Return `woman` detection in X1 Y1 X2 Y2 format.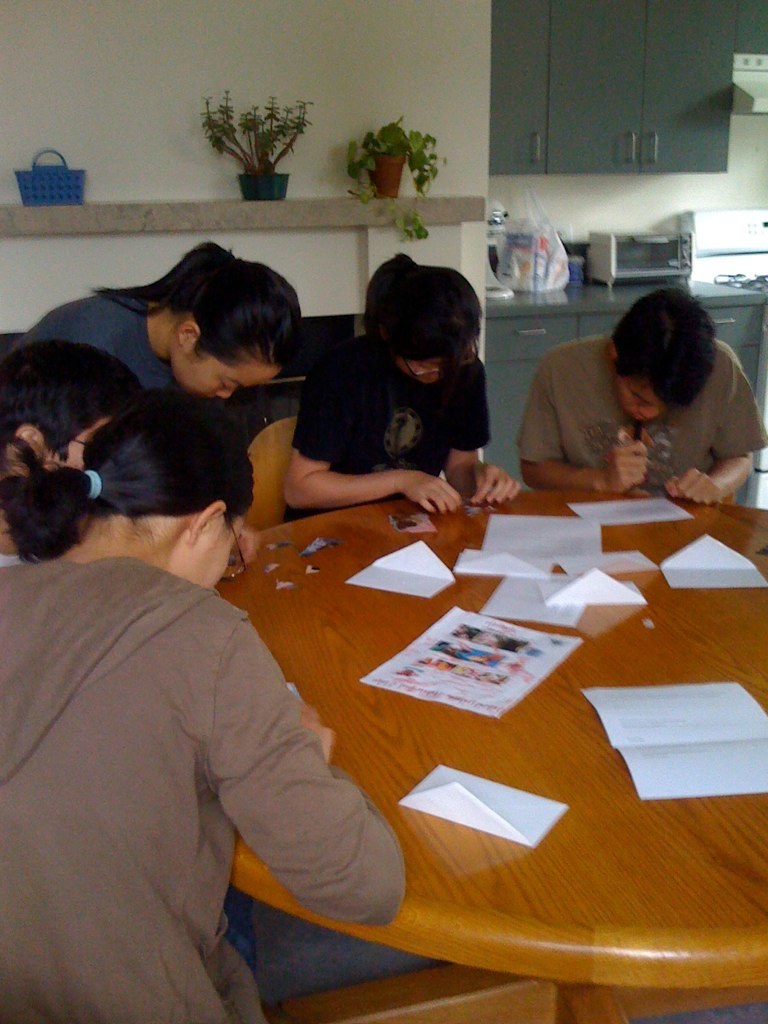
17 229 320 479.
